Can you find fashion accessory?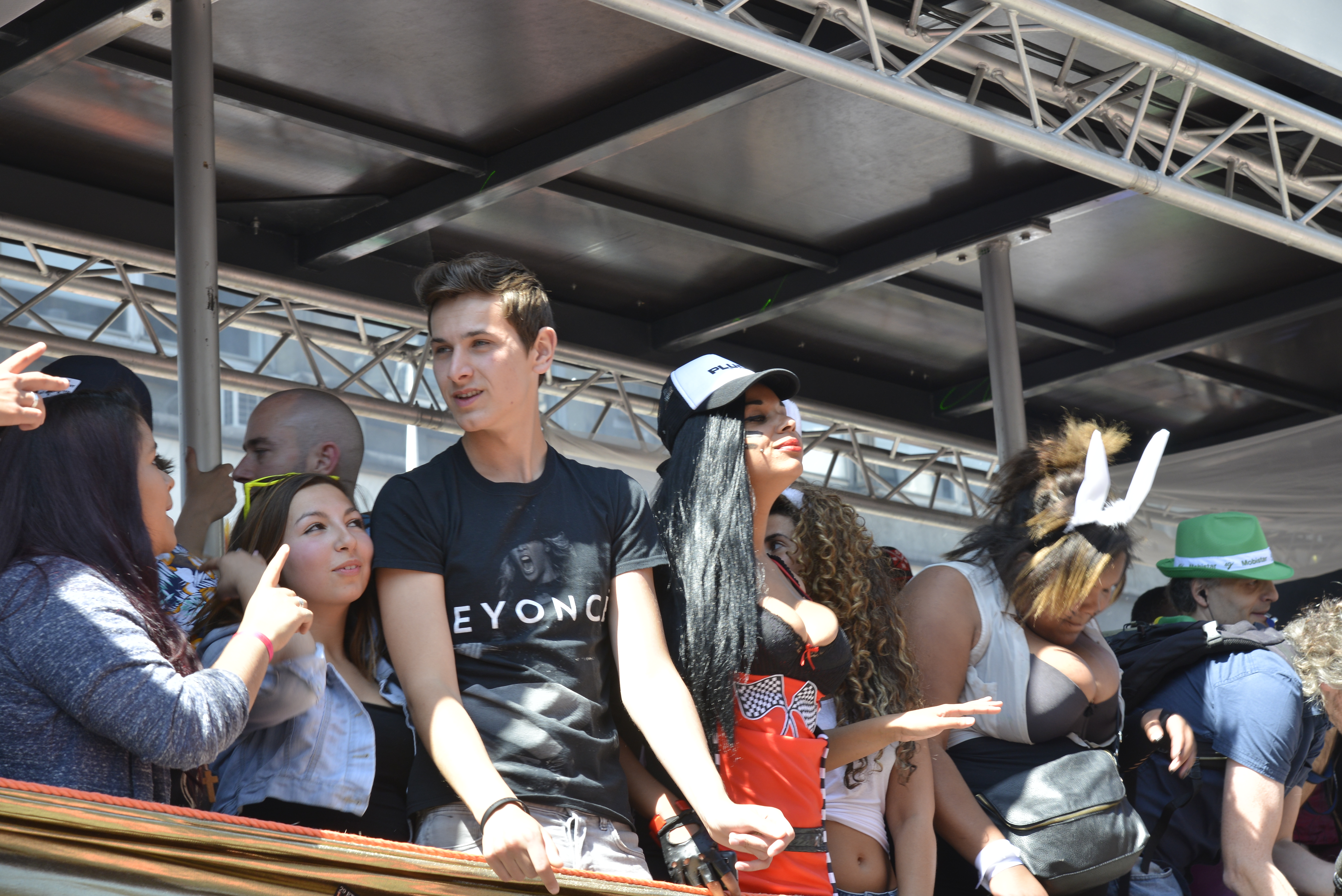
Yes, bounding box: 219, 187, 230, 198.
